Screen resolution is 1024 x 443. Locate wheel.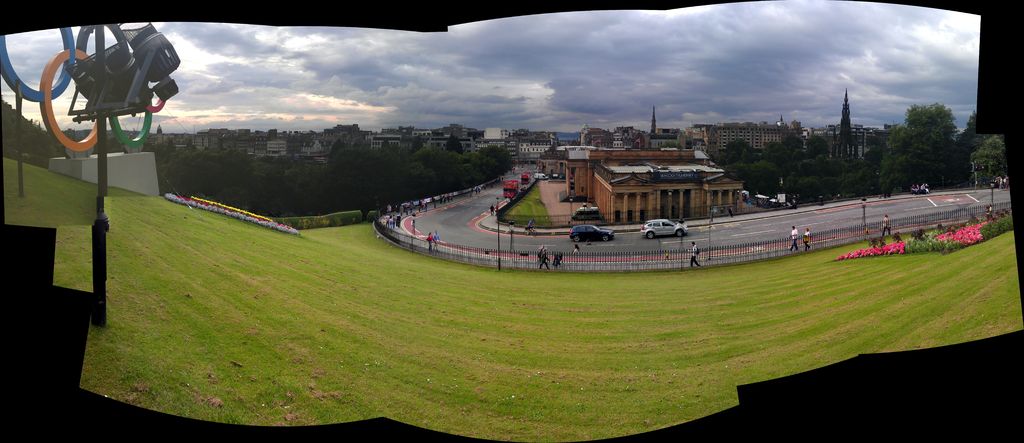
detection(604, 233, 609, 241).
